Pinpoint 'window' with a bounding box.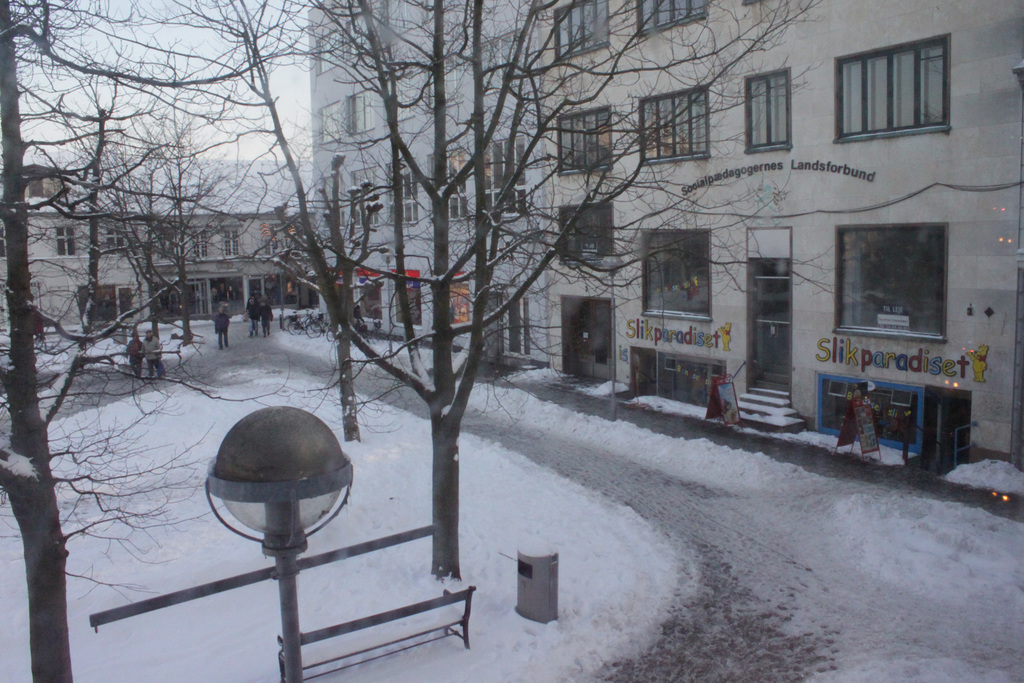
<box>188,220,209,260</box>.
